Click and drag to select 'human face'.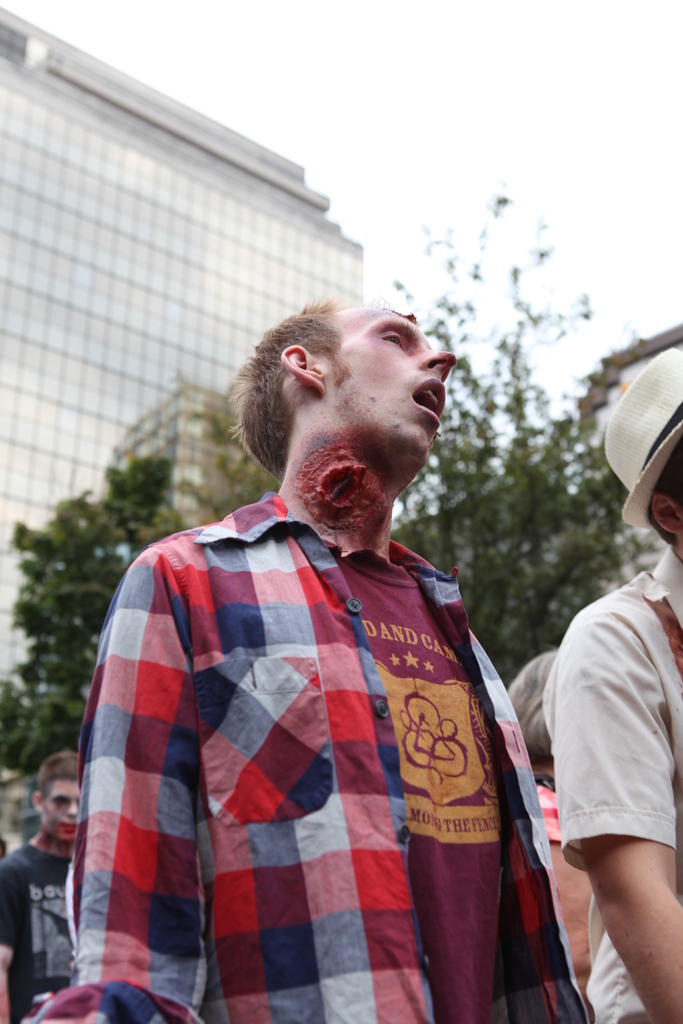
Selection: pyautogui.locateOnScreen(314, 309, 454, 452).
